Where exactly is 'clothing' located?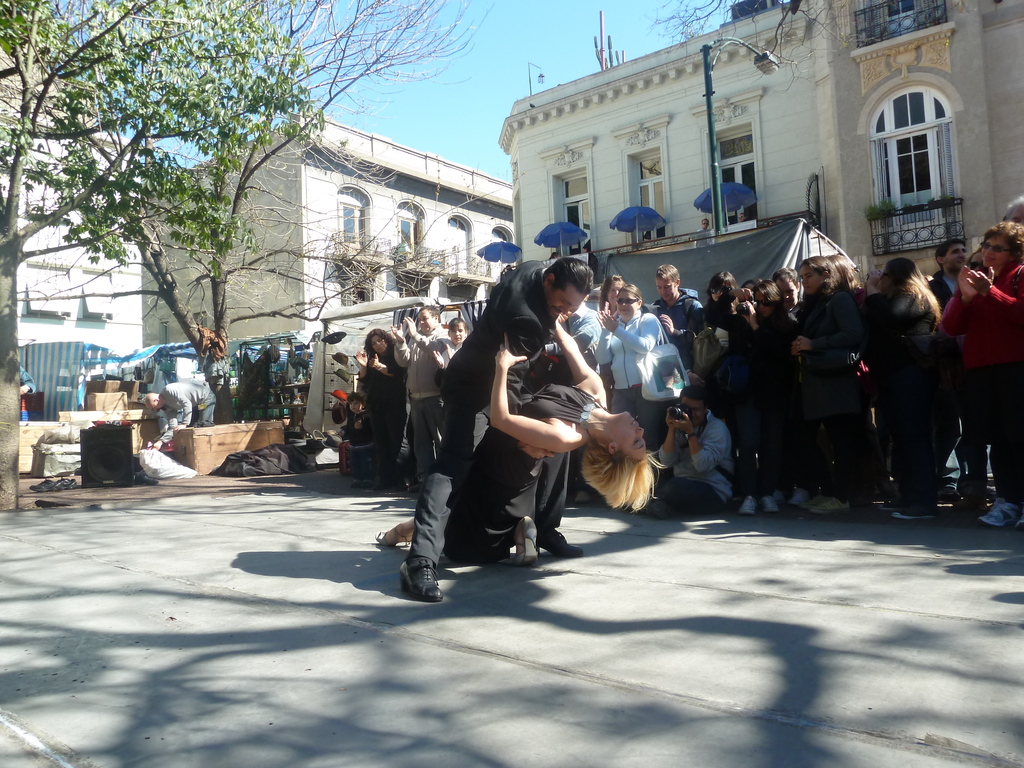
Its bounding box is bbox=(157, 376, 217, 444).
